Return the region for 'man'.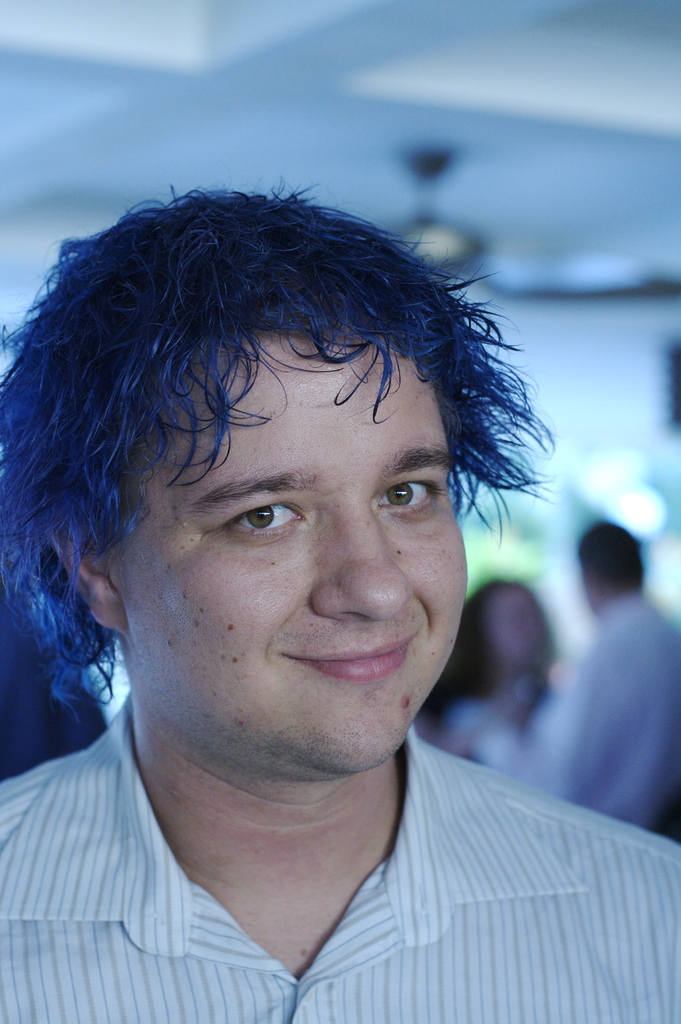
pyautogui.locateOnScreen(0, 172, 676, 1023).
